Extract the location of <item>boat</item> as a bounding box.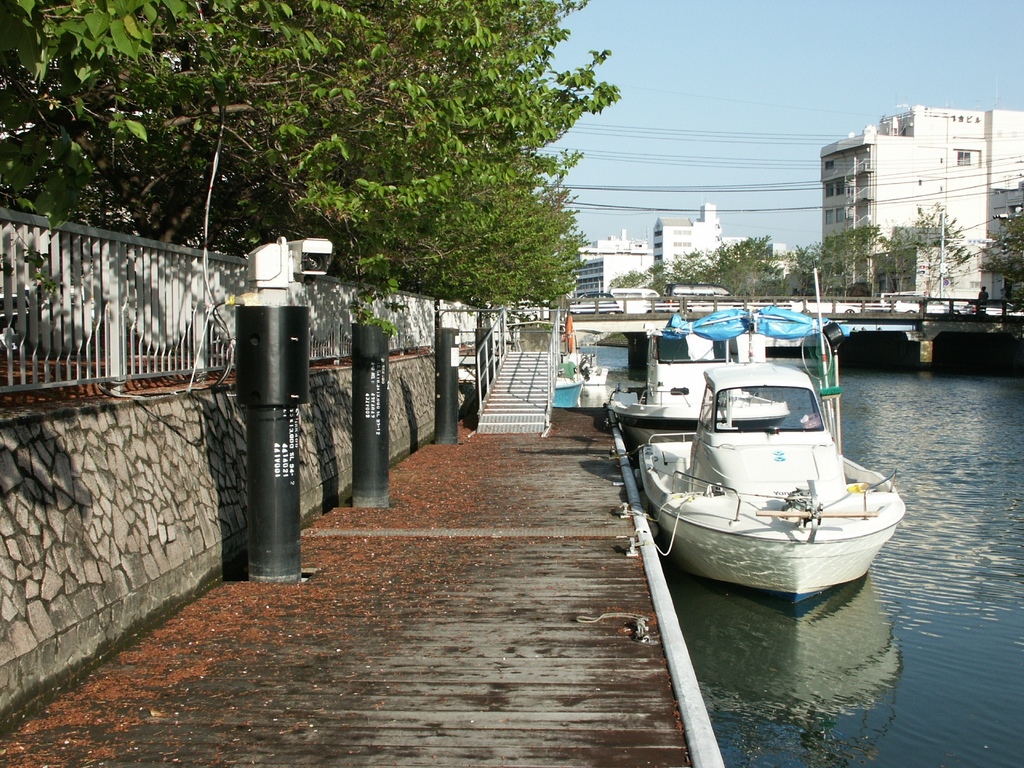
<region>586, 352, 620, 406</region>.
